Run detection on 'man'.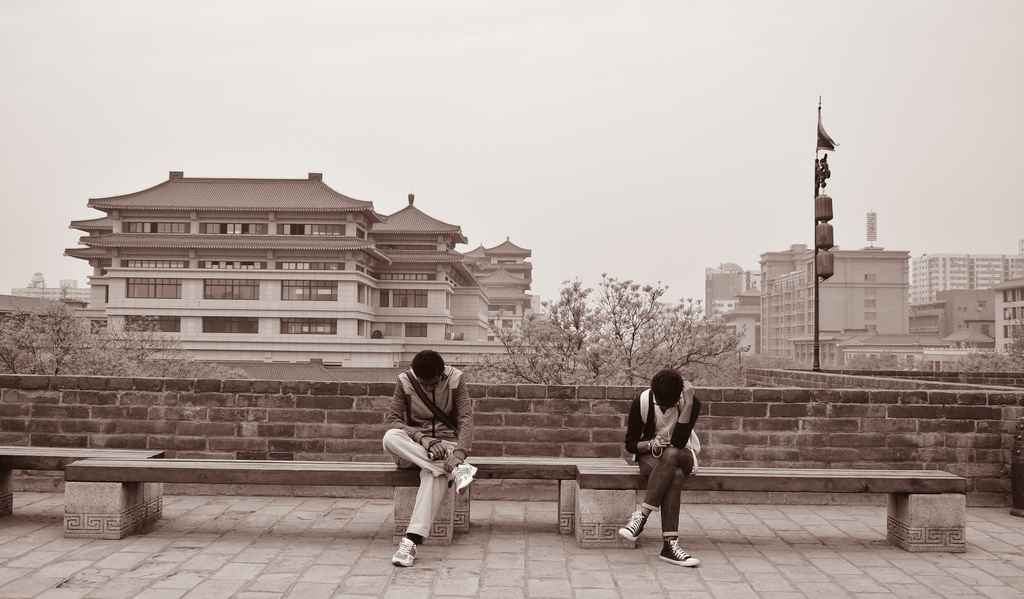
Result: x1=623 y1=369 x2=701 y2=568.
